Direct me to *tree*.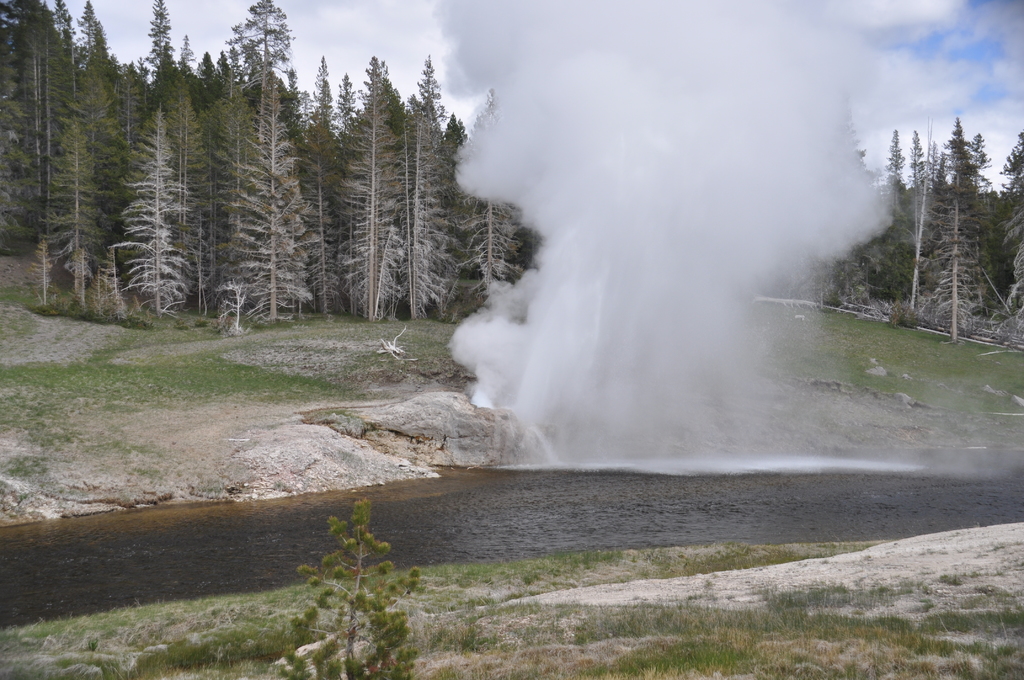
Direction: 220, 74, 309, 323.
